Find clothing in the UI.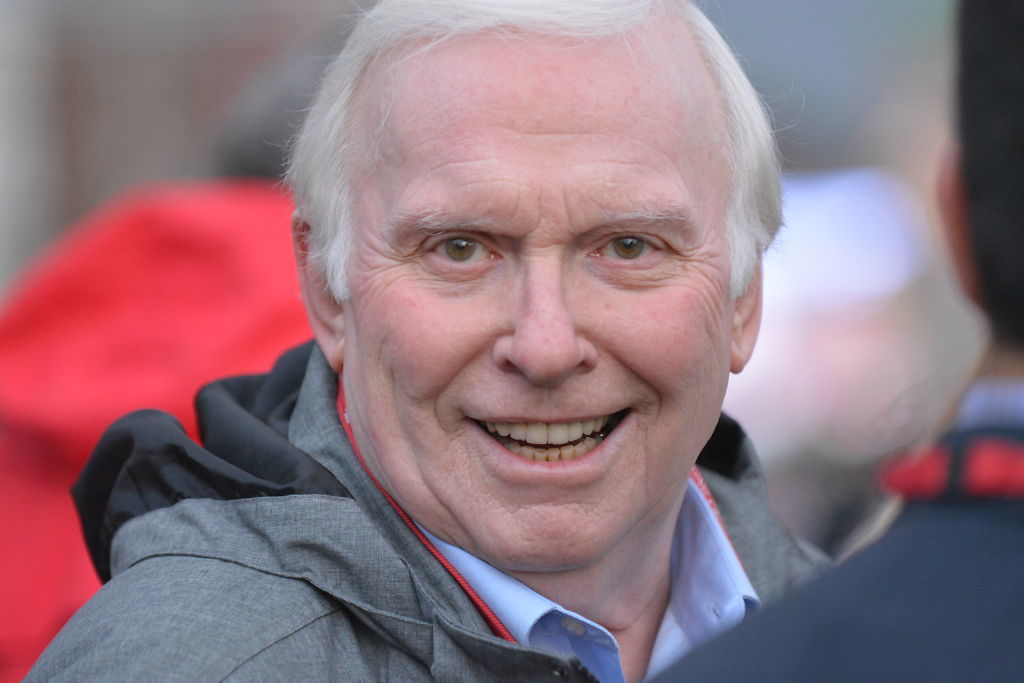
UI element at locate(656, 344, 1023, 682).
